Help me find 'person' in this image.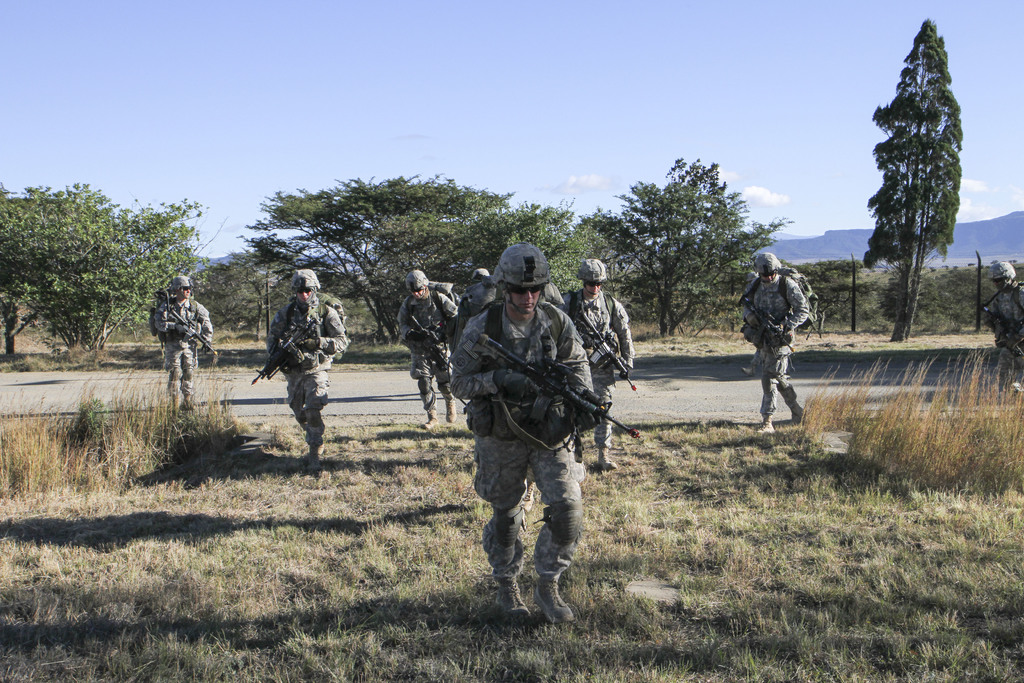
Found it: [left=990, top=247, right=1023, bottom=385].
